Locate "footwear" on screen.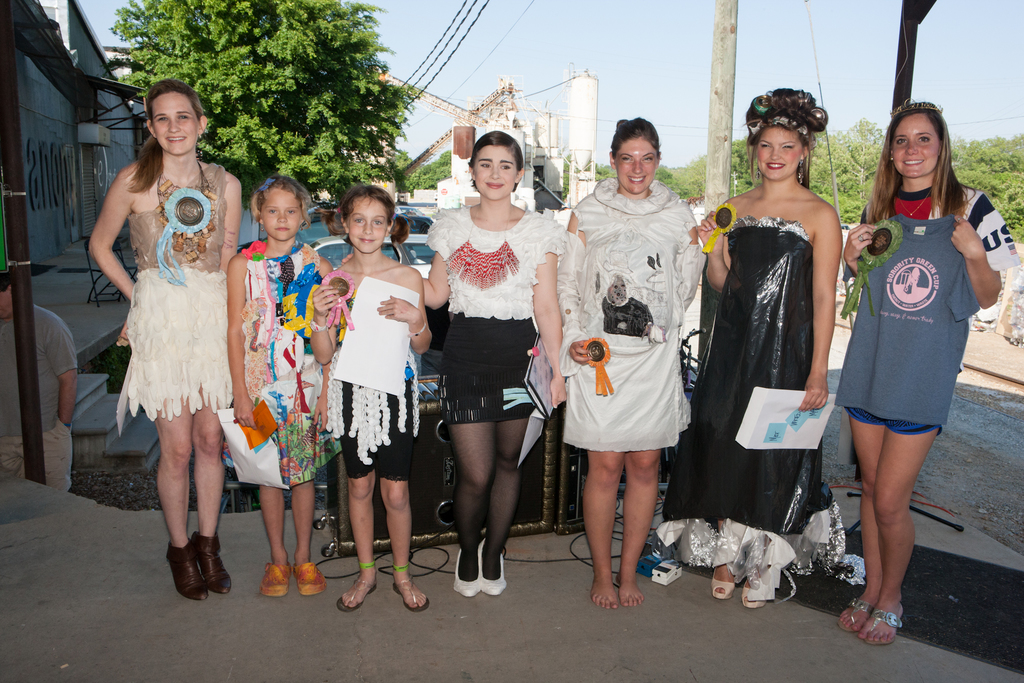
On screen at [460, 546, 481, 601].
